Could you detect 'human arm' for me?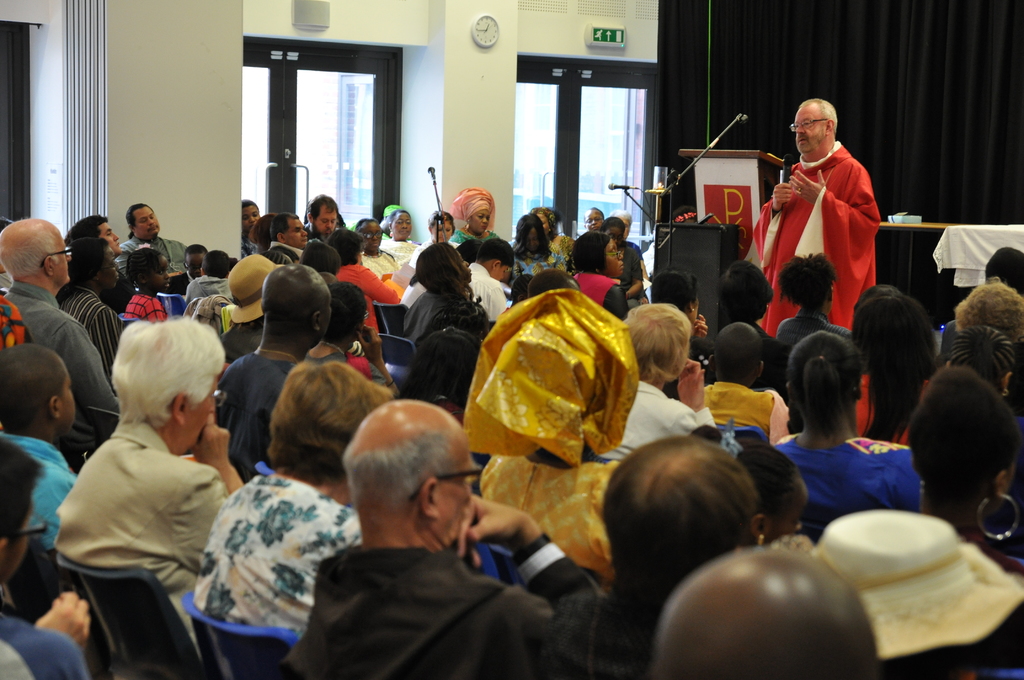
Detection result: [671, 355, 717, 418].
